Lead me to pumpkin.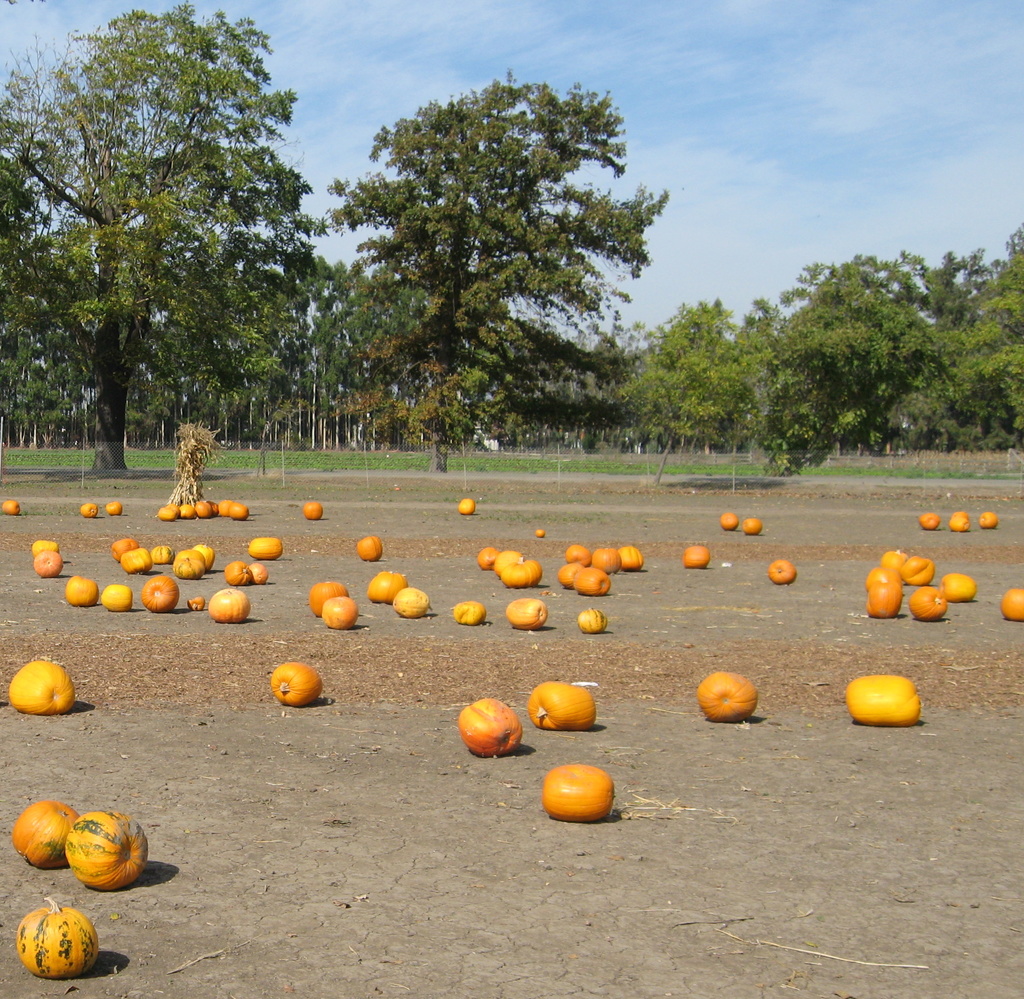
Lead to [x1=358, y1=536, x2=392, y2=562].
